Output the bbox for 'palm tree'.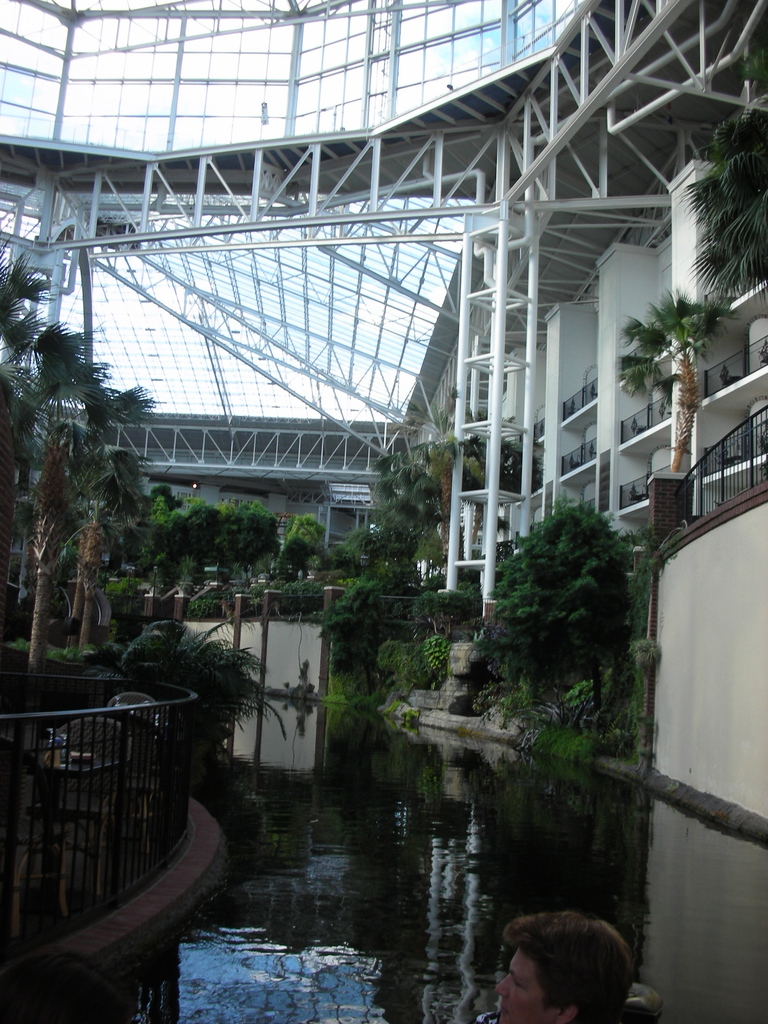
box=[605, 280, 747, 480].
